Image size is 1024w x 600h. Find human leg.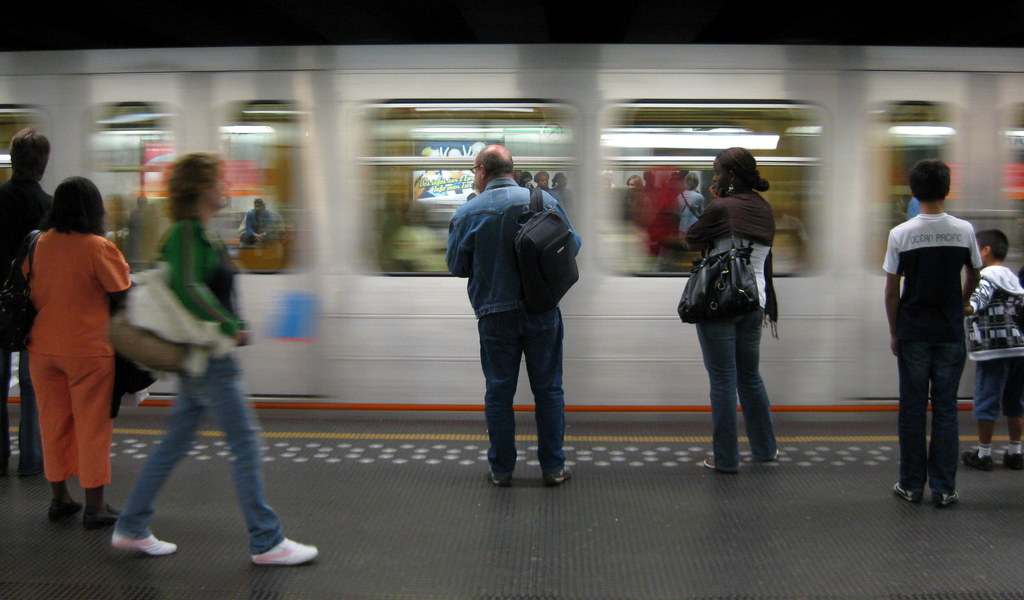
Rect(69, 363, 119, 528).
